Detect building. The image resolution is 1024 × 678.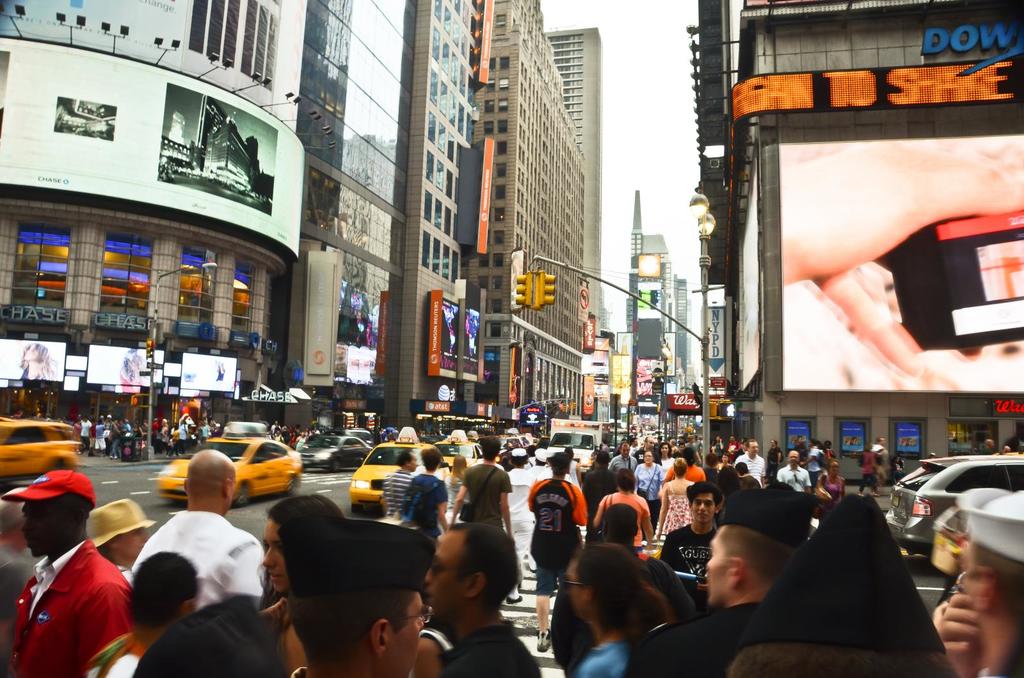
396 0 604 425.
